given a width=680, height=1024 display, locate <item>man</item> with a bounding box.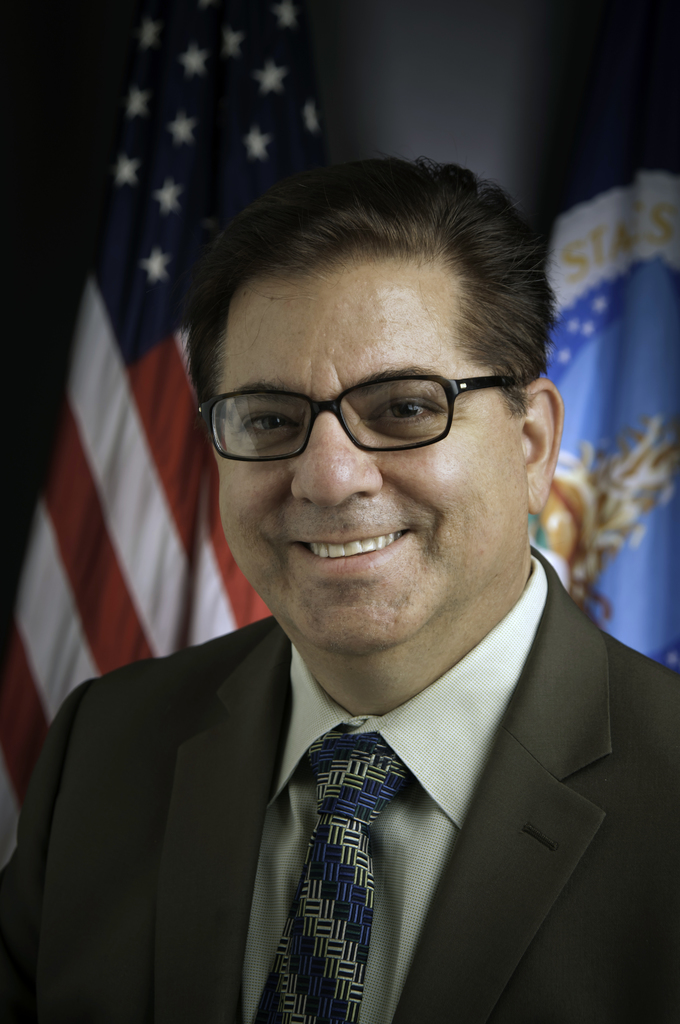
Located: 18:192:679:999.
